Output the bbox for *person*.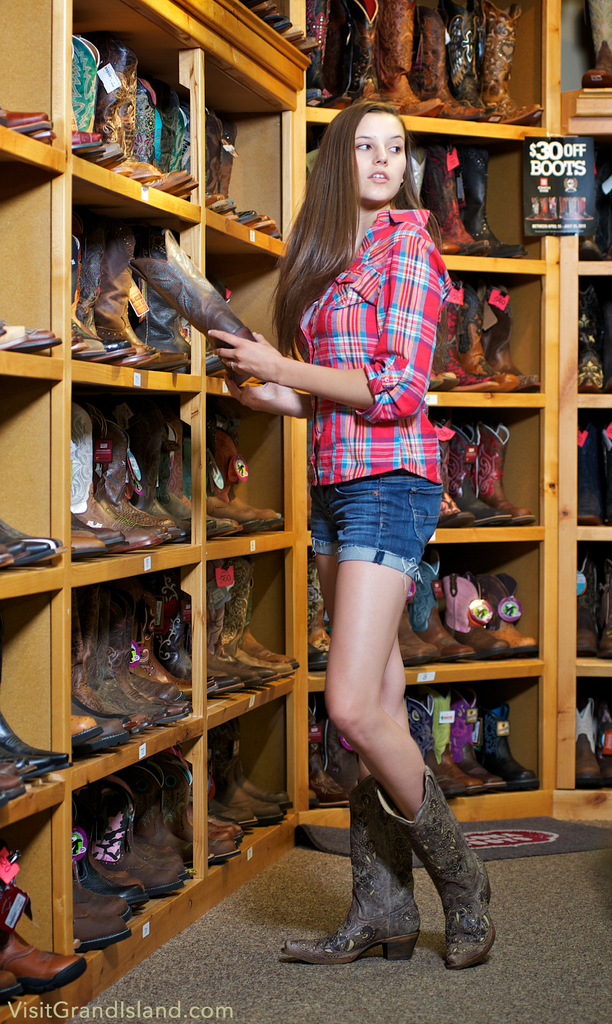
<bbox>258, 102, 488, 927</bbox>.
